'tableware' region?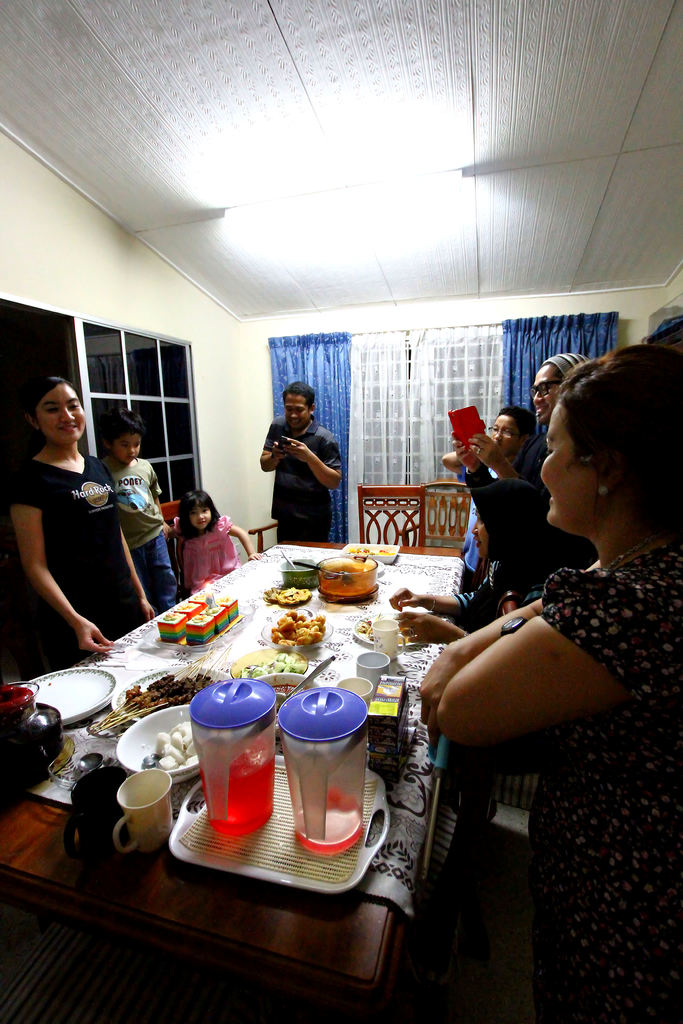
{"left": 0, "top": 679, "right": 70, "bottom": 793}
